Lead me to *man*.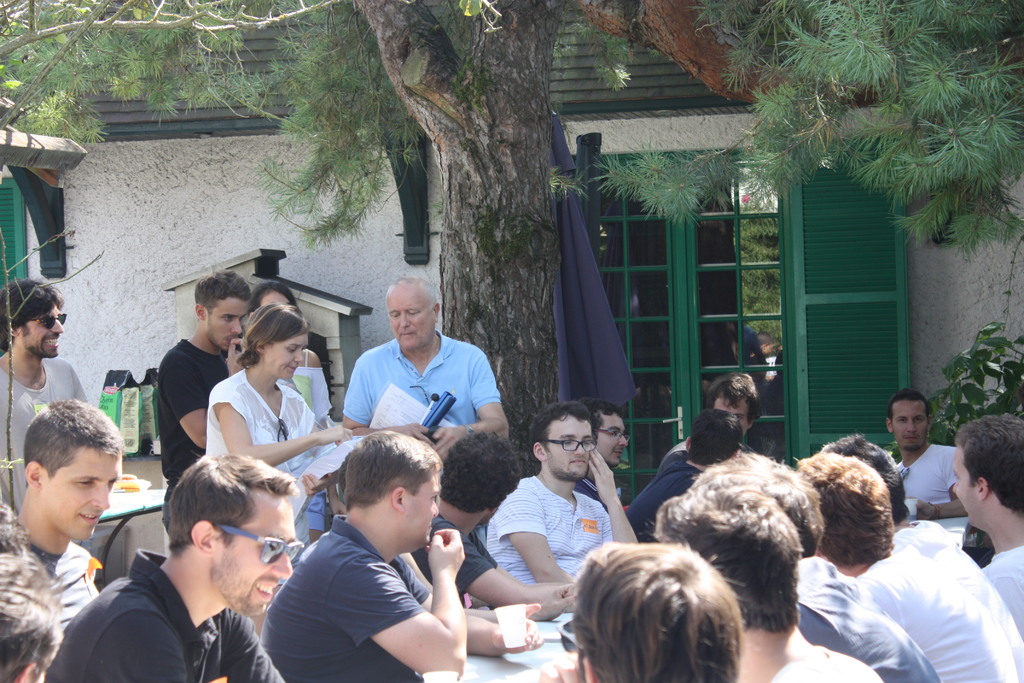
Lead to select_region(678, 377, 763, 461).
